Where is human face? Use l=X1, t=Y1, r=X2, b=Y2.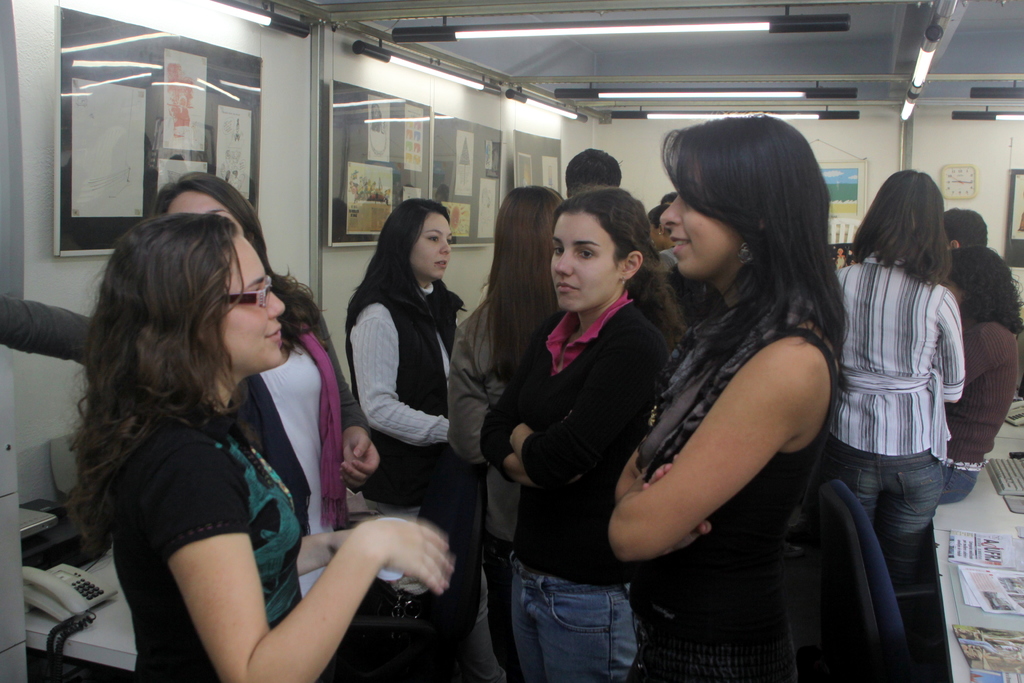
l=410, t=215, r=456, b=281.
